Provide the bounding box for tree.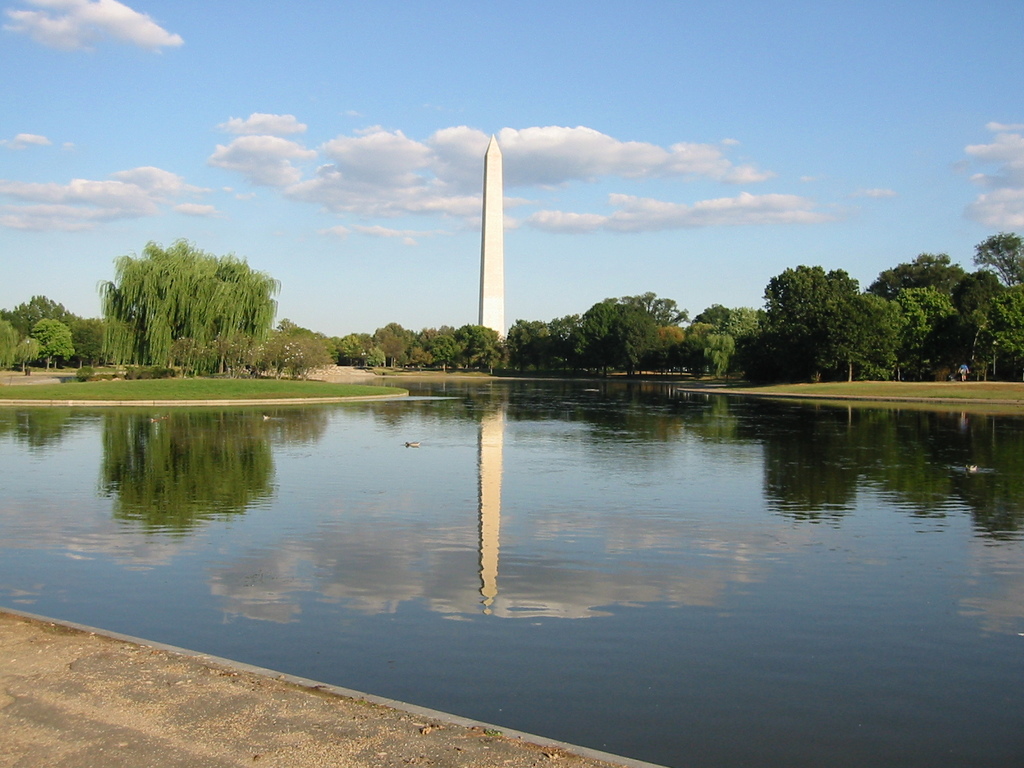
(x1=96, y1=237, x2=272, y2=368).
